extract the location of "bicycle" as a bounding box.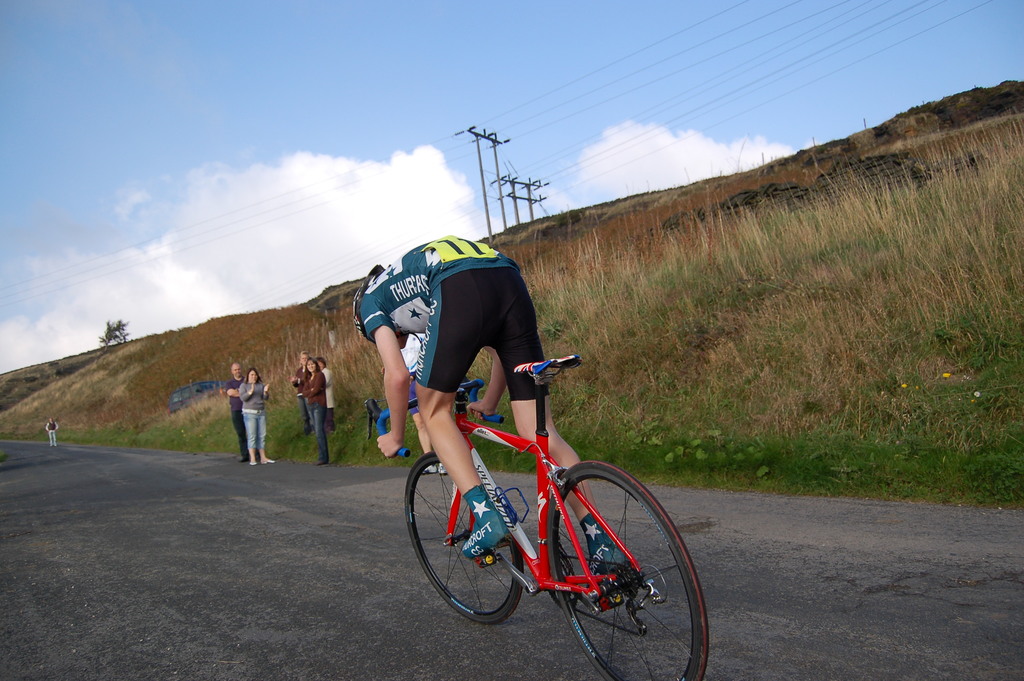
pyautogui.locateOnScreen(372, 375, 732, 656).
